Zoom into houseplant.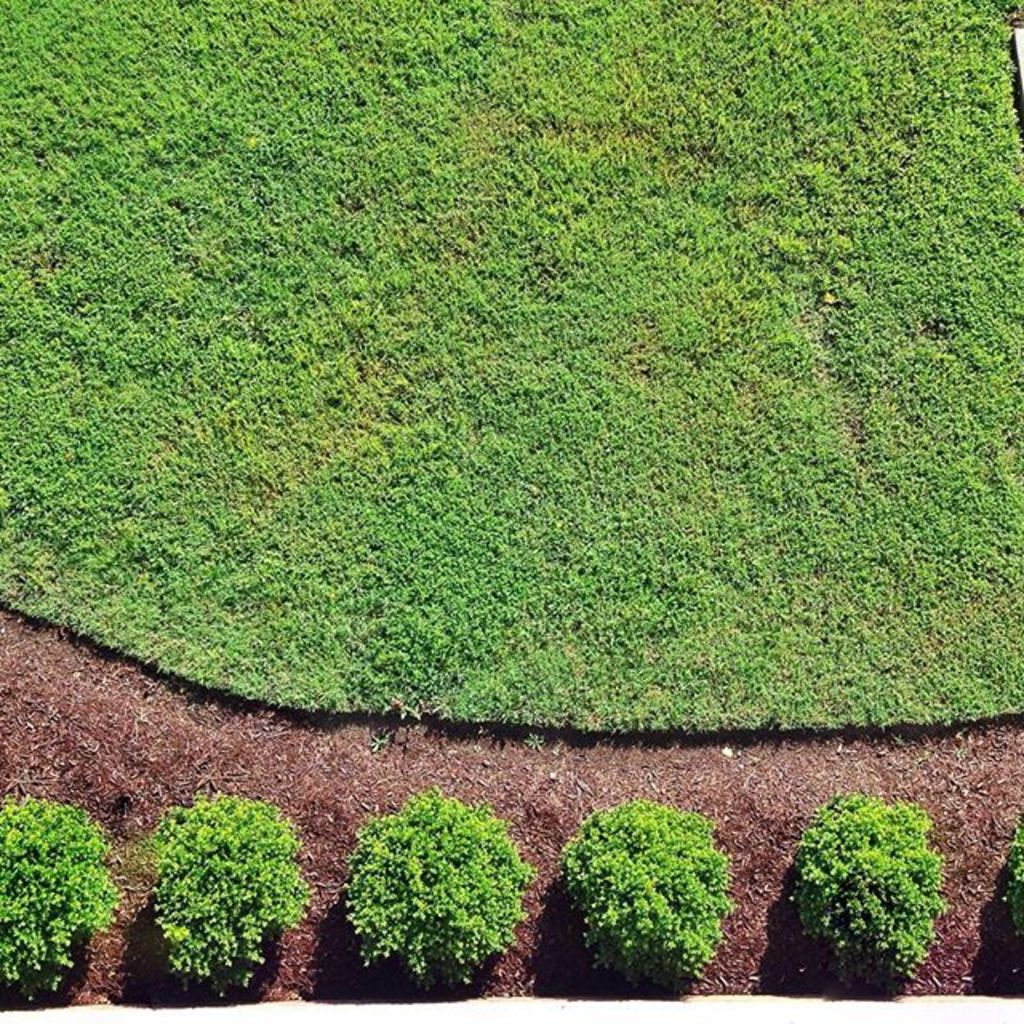
Zoom target: left=165, top=794, right=298, bottom=976.
